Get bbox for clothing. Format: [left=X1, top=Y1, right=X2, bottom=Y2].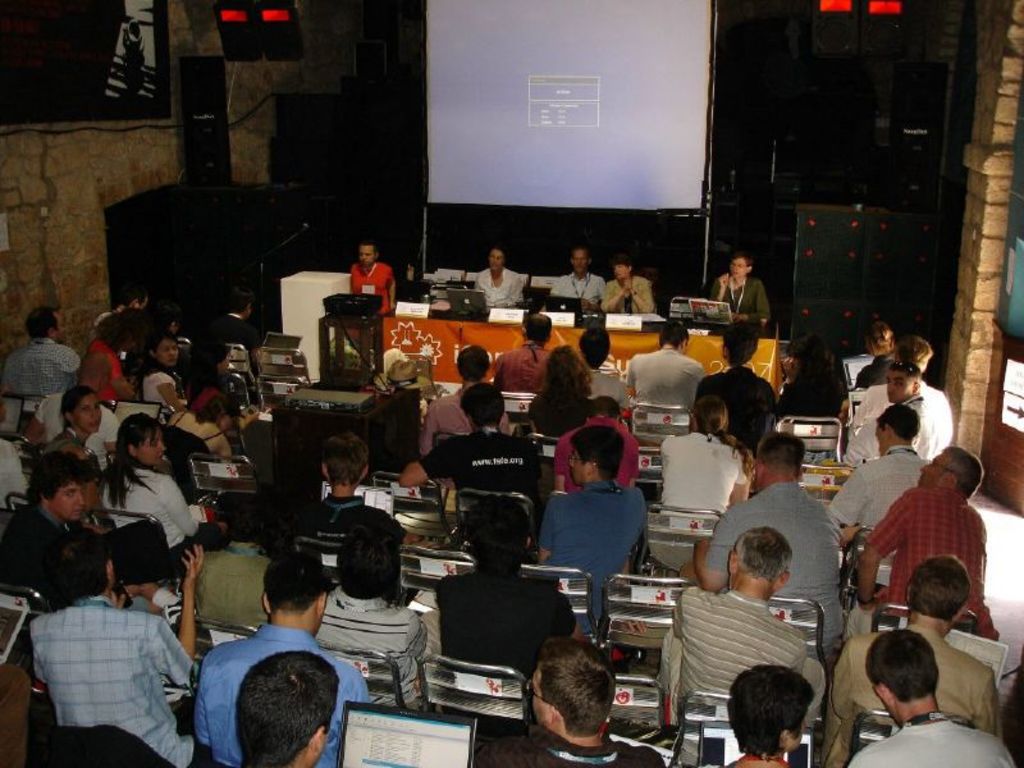
[left=179, top=618, right=376, bottom=767].
